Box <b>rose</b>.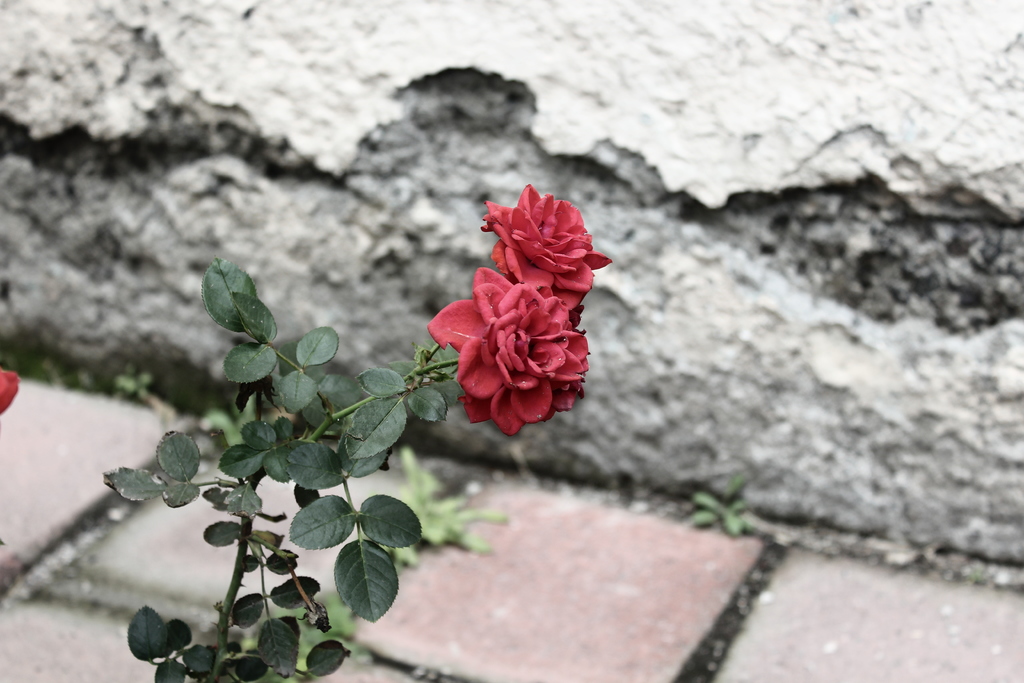
crop(427, 265, 595, 440).
